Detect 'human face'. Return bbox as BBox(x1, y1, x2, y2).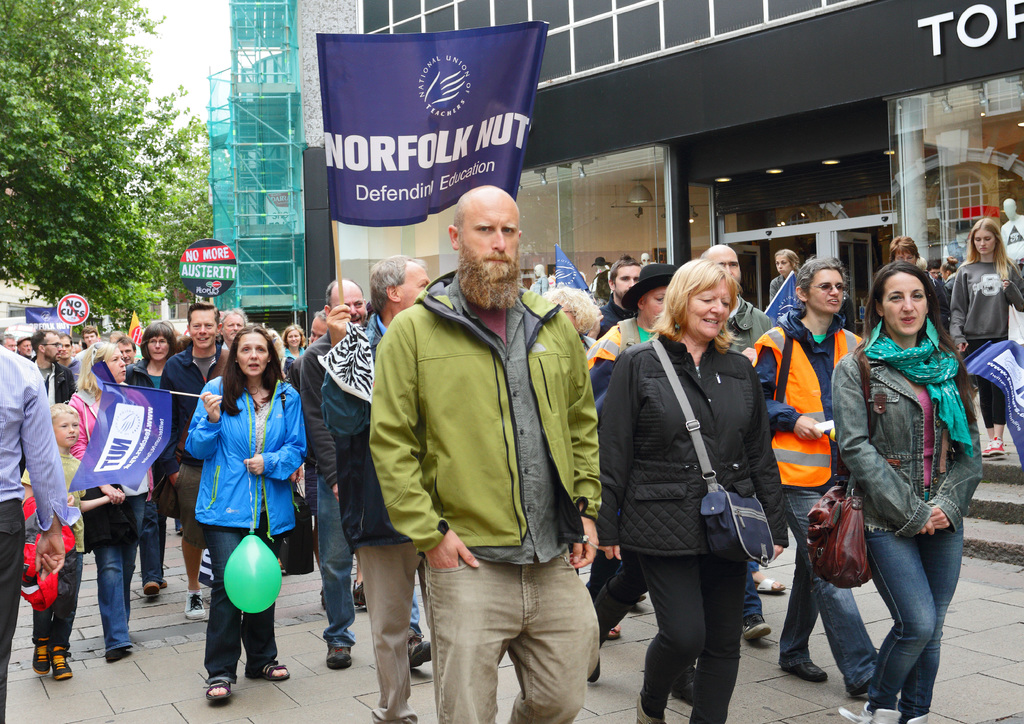
BBox(193, 312, 214, 346).
